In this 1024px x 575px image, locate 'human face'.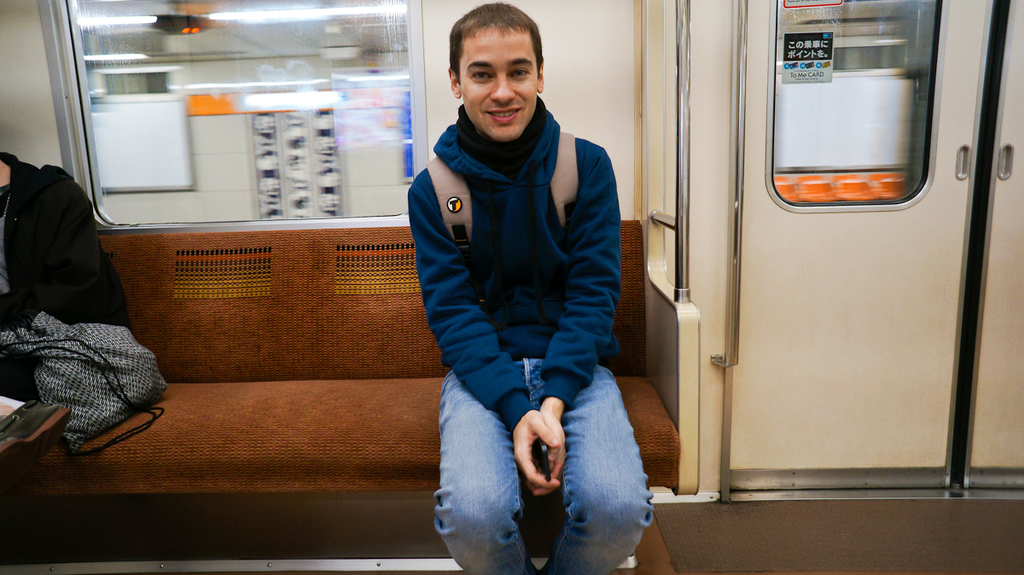
Bounding box: {"x1": 457, "y1": 28, "x2": 543, "y2": 137}.
